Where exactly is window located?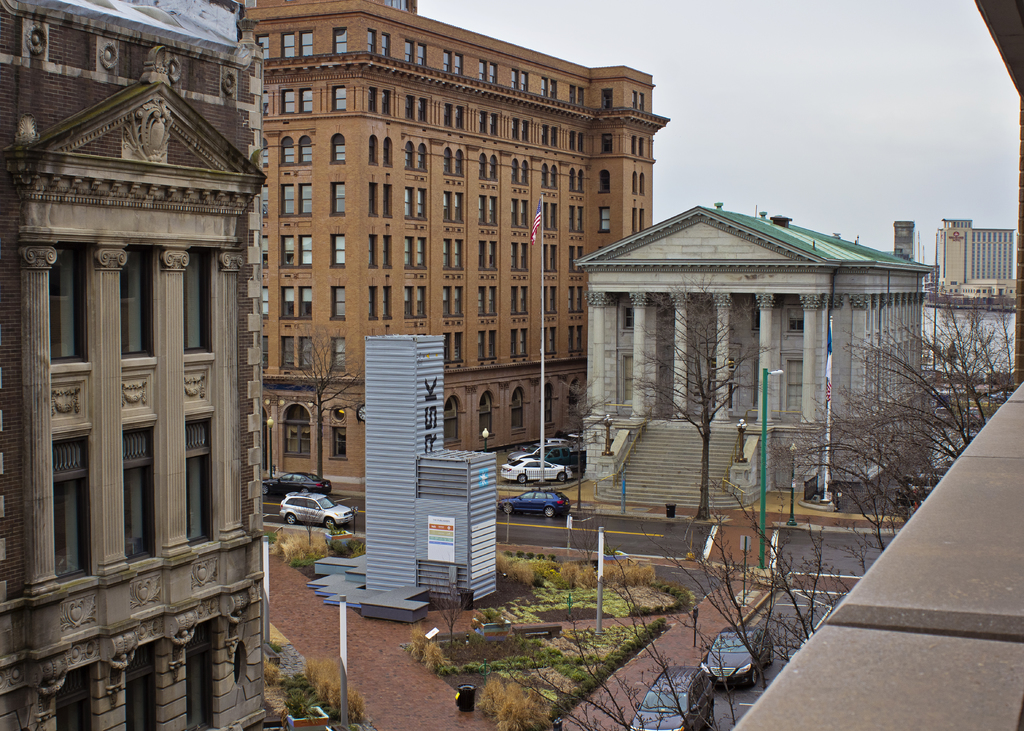
Its bounding box is pyautogui.locateOnScreen(186, 453, 211, 541).
